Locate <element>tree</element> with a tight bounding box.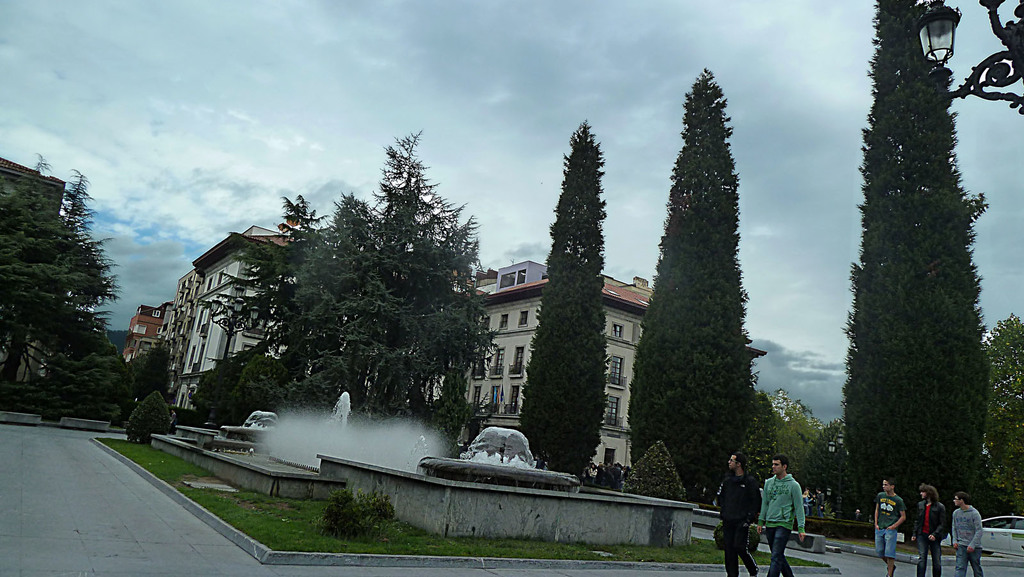
189/335/273/434.
